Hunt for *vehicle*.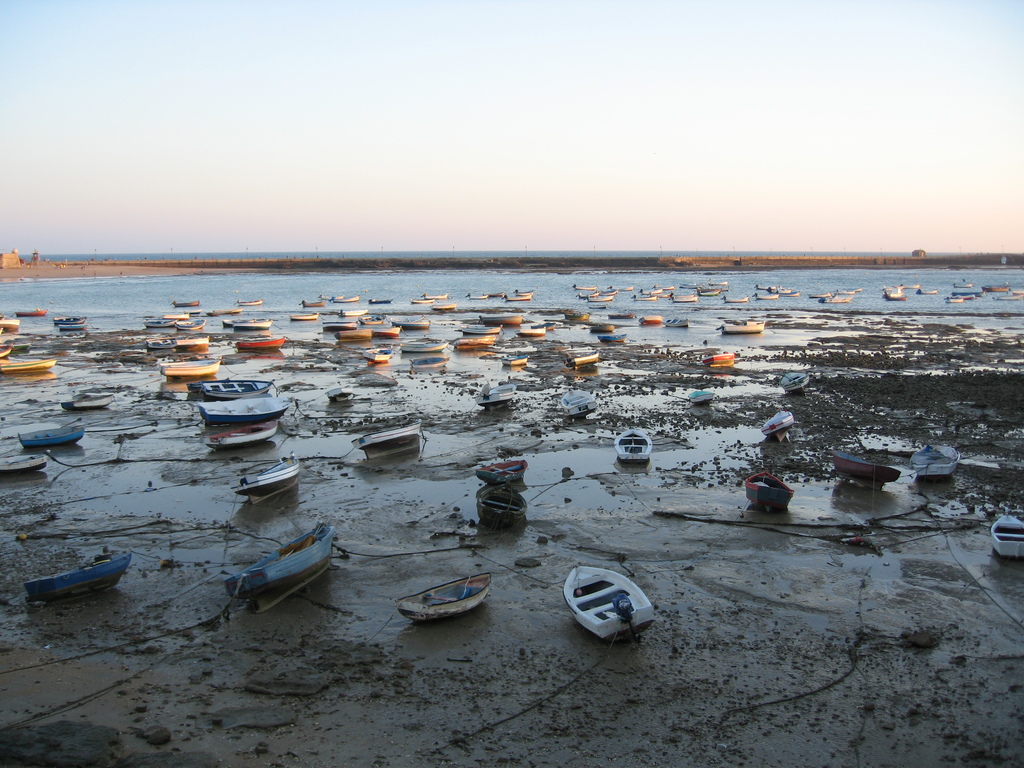
Hunted down at {"left": 741, "top": 466, "right": 792, "bottom": 511}.
